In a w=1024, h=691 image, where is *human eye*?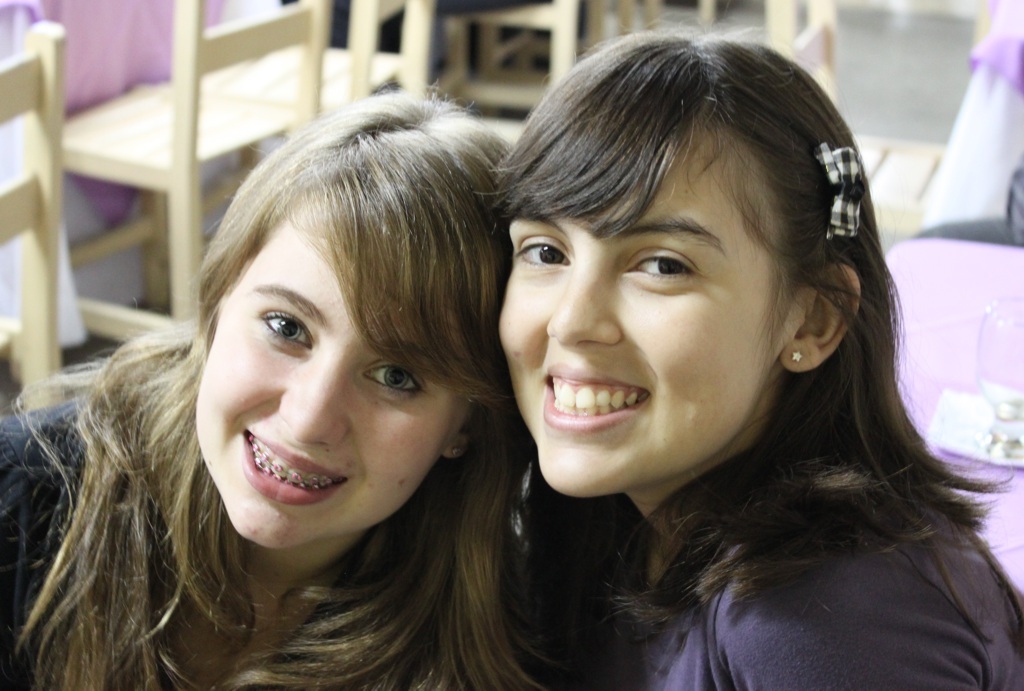
rect(255, 311, 312, 348).
